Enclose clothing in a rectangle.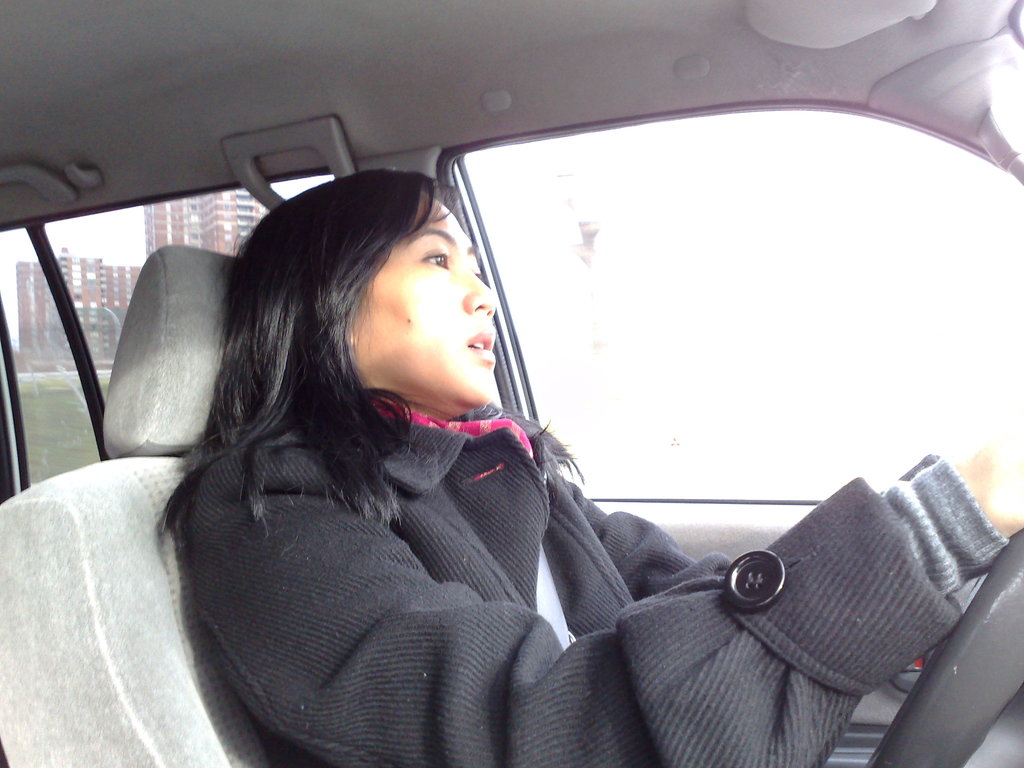
locate(175, 381, 1014, 767).
